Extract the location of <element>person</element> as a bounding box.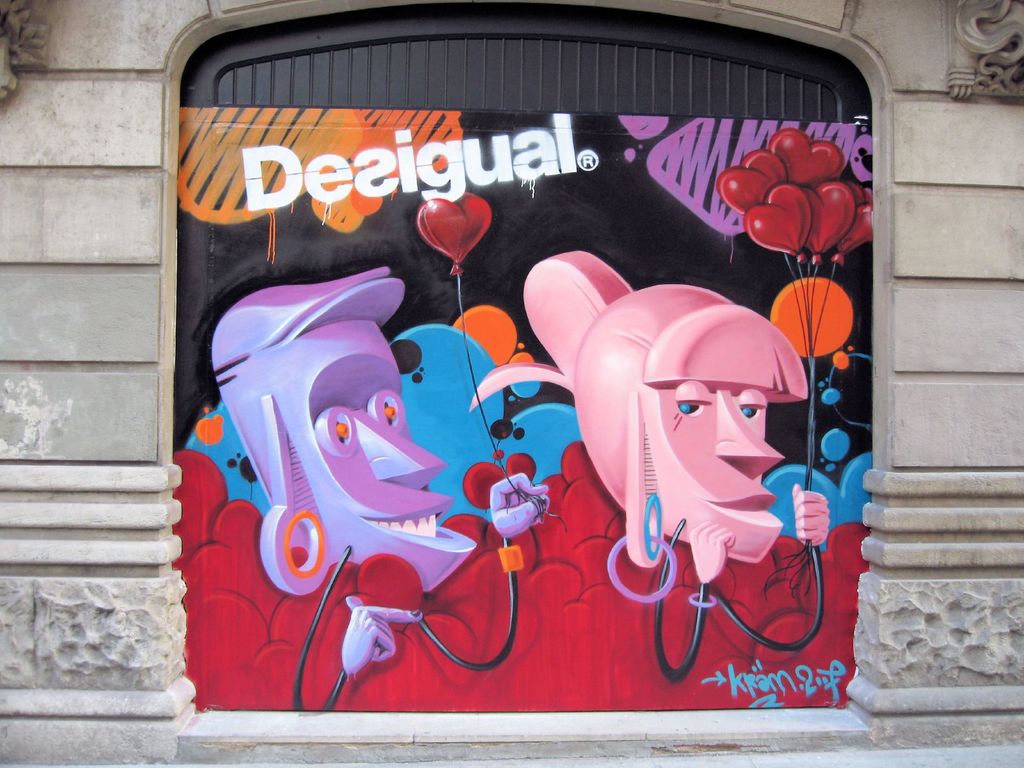
{"x1": 211, "y1": 257, "x2": 548, "y2": 709}.
